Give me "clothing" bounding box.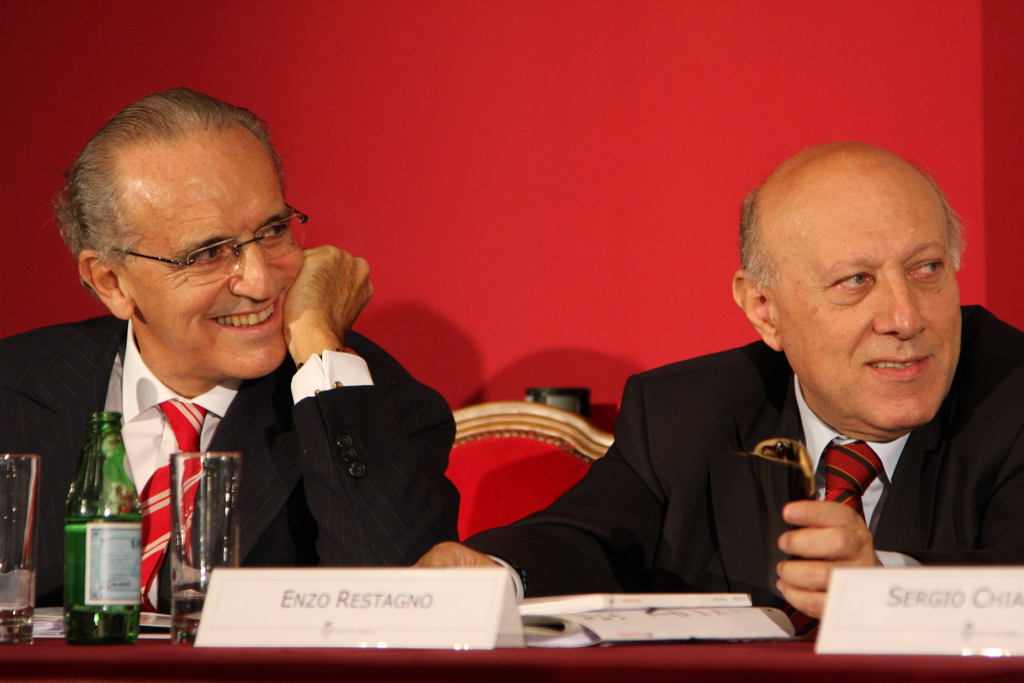
pyautogui.locateOnScreen(0, 313, 460, 614).
